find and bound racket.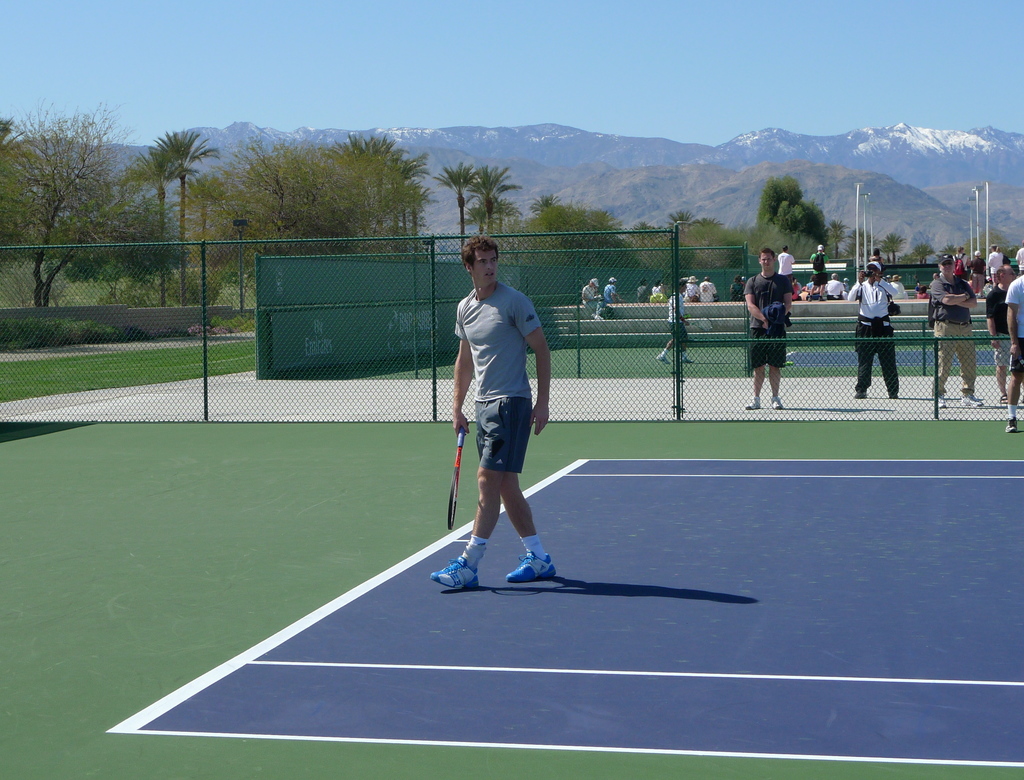
Bound: <region>446, 423, 471, 532</region>.
